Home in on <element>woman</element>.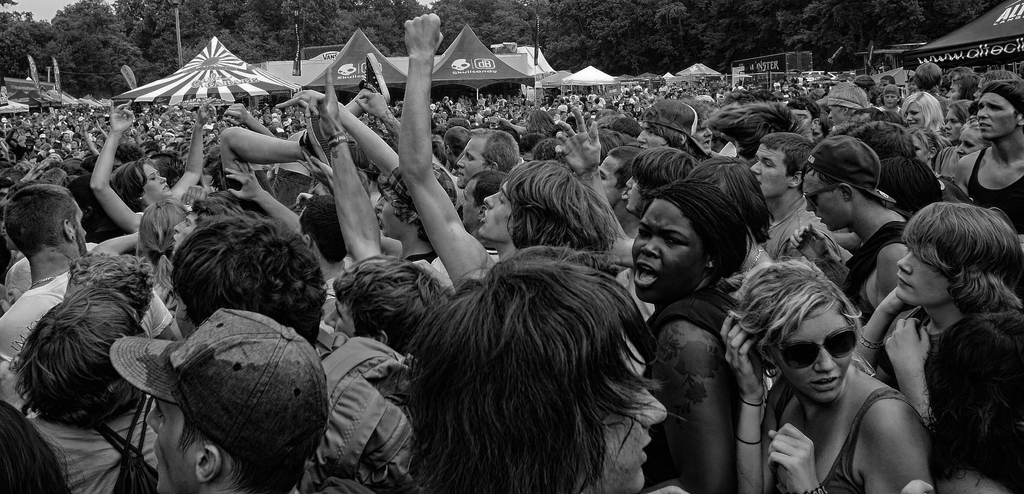
Homed in at crop(733, 232, 942, 493).
